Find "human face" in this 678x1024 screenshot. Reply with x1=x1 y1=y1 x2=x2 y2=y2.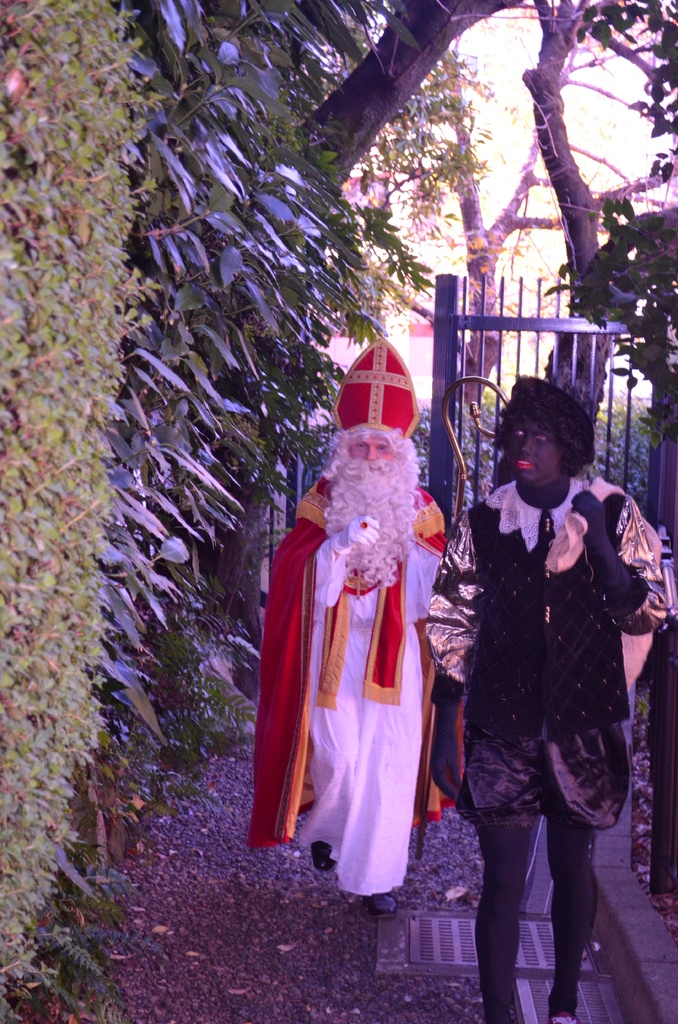
x1=342 y1=433 x2=396 y2=485.
